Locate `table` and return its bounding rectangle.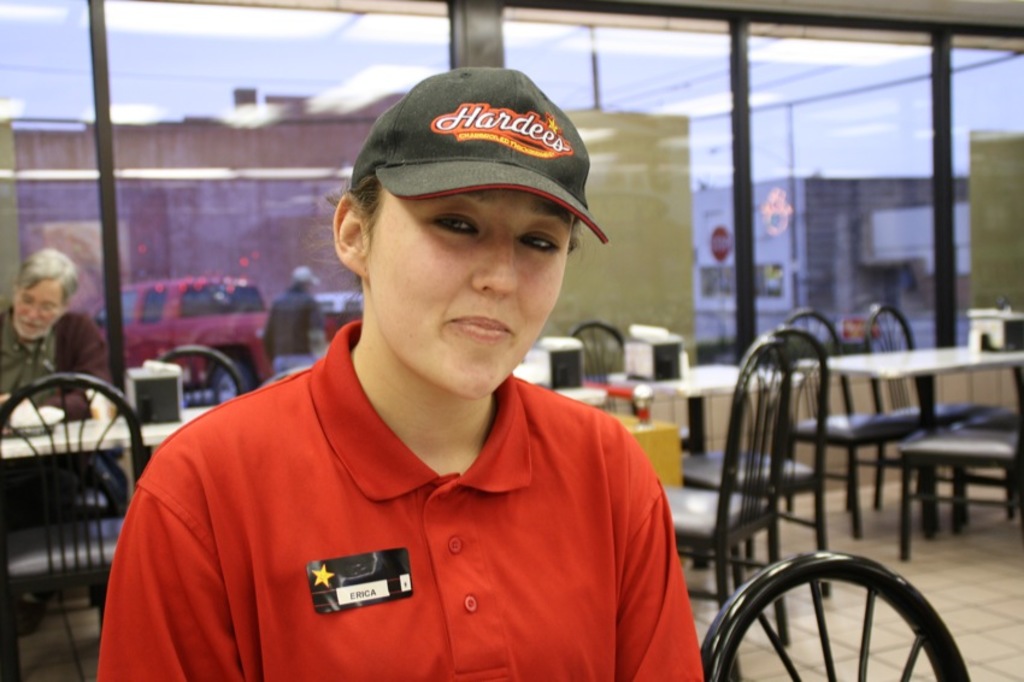
[616, 365, 789, 594].
